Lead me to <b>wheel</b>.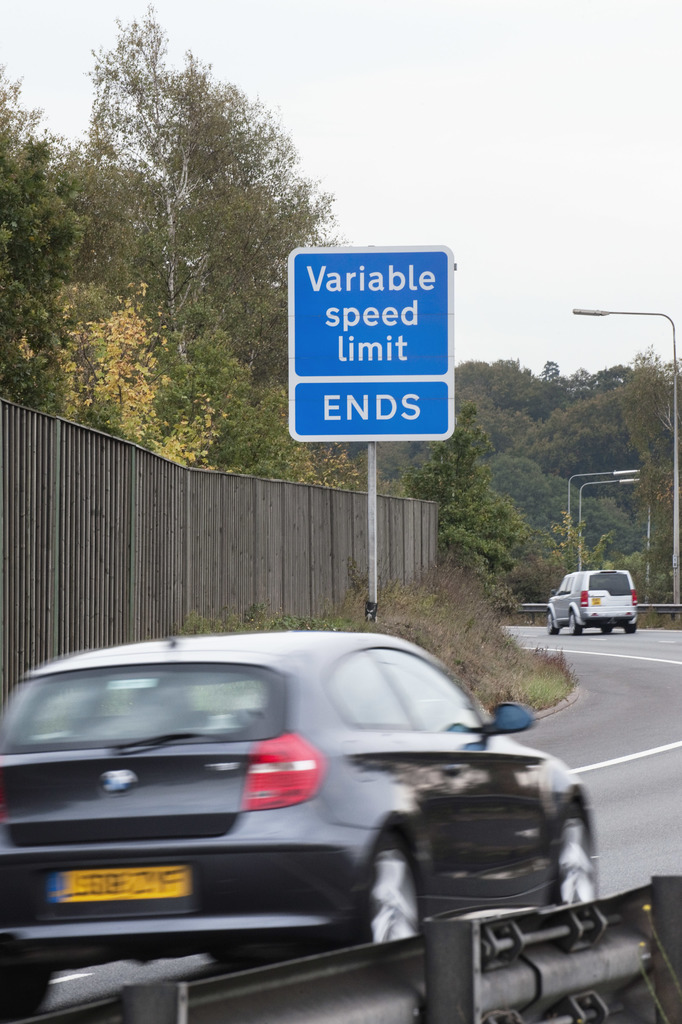
Lead to 0 966 62 1022.
